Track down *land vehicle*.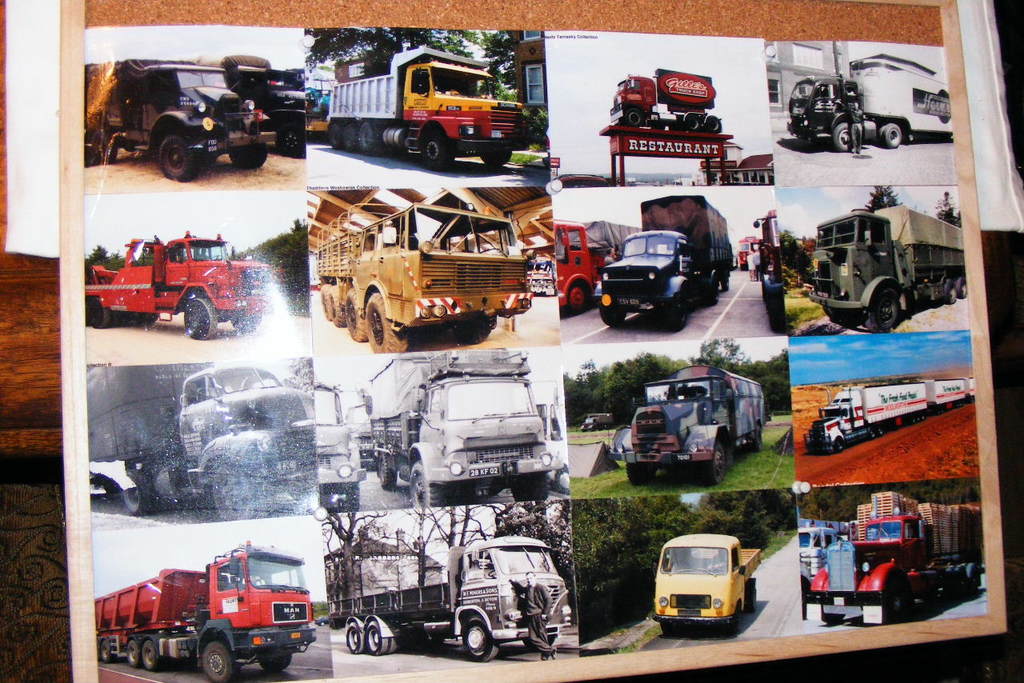
Tracked to locate(653, 532, 764, 634).
